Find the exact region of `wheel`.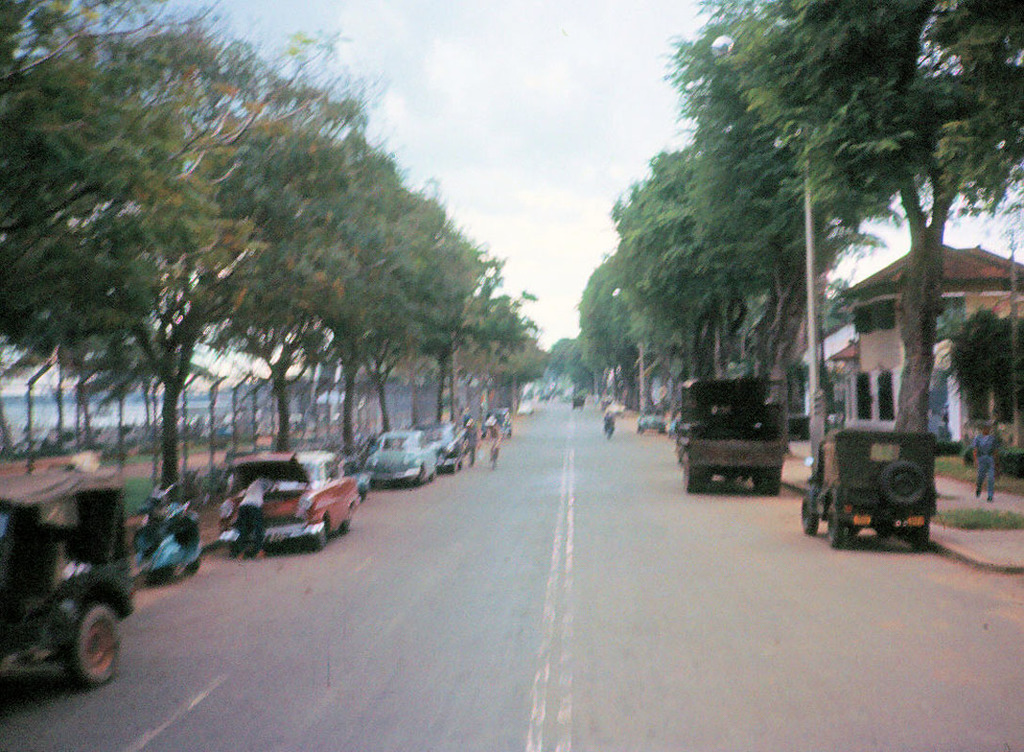
Exact region: {"left": 65, "top": 598, "right": 127, "bottom": 695}.
